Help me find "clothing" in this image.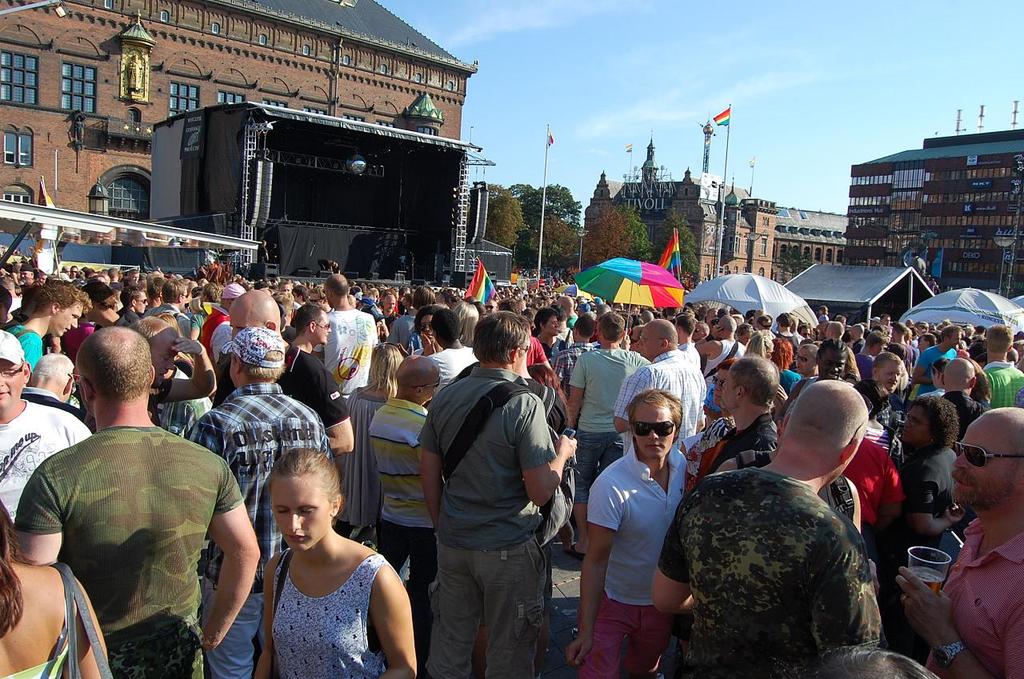
Found it: [981, 363, 1023, 411].
